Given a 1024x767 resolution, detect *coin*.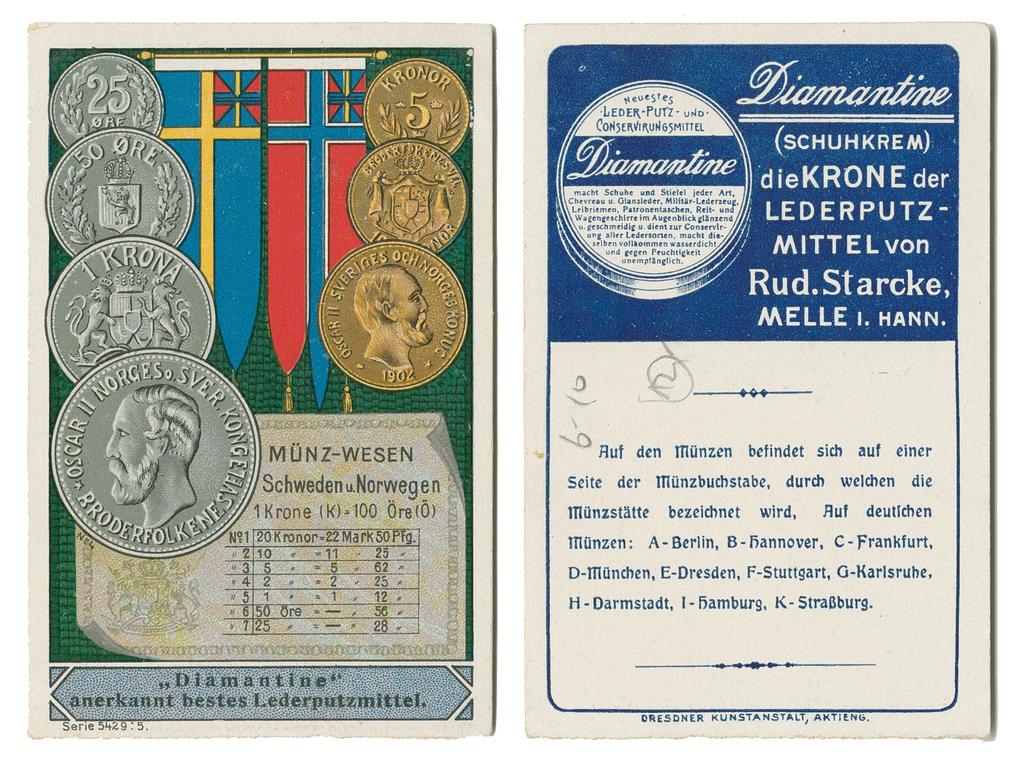
(49,122,191,256).
